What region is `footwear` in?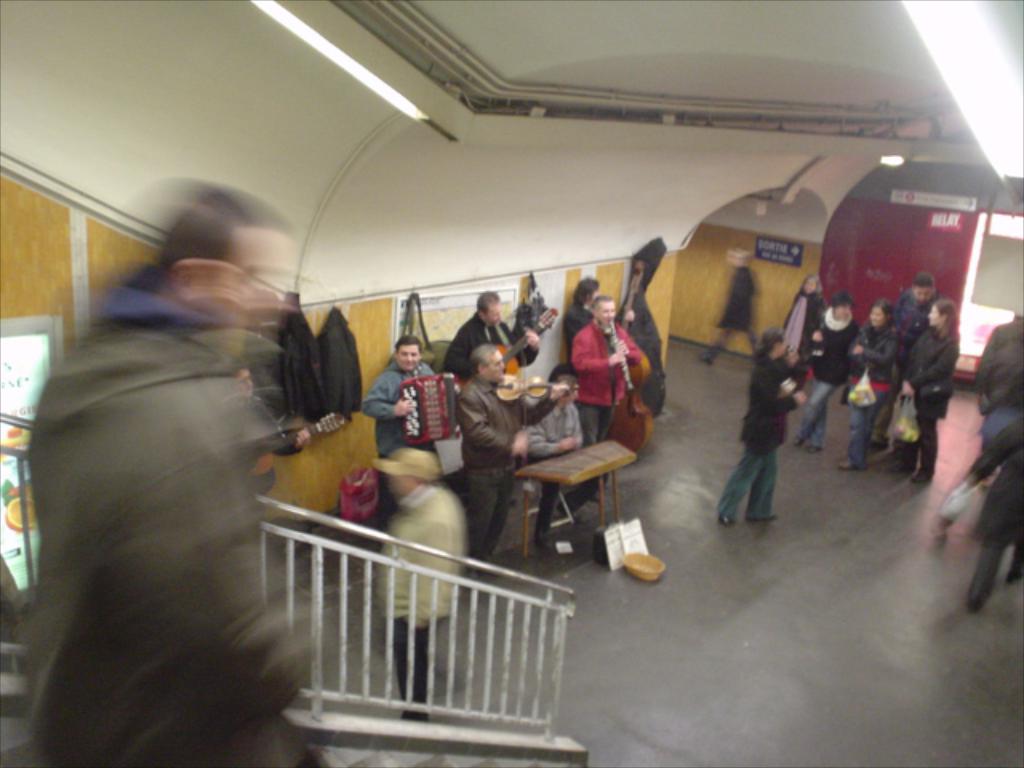
<region>970, 594, 984, 606</region>.
